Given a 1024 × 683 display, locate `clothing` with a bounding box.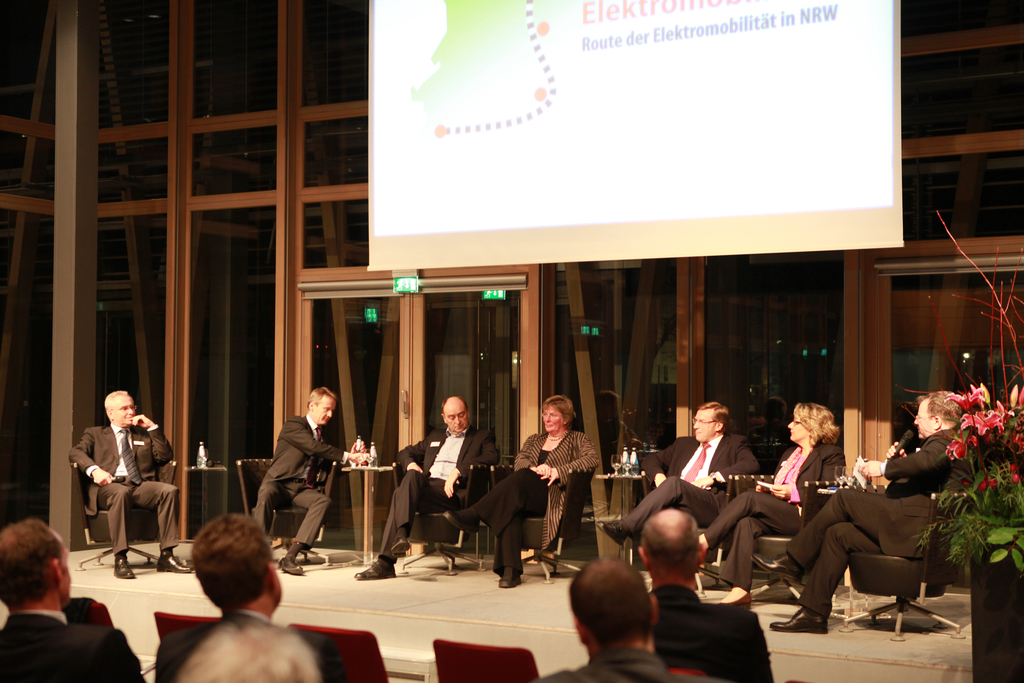
Located: [x1=70, y1=391, x2=161, y2=572].
